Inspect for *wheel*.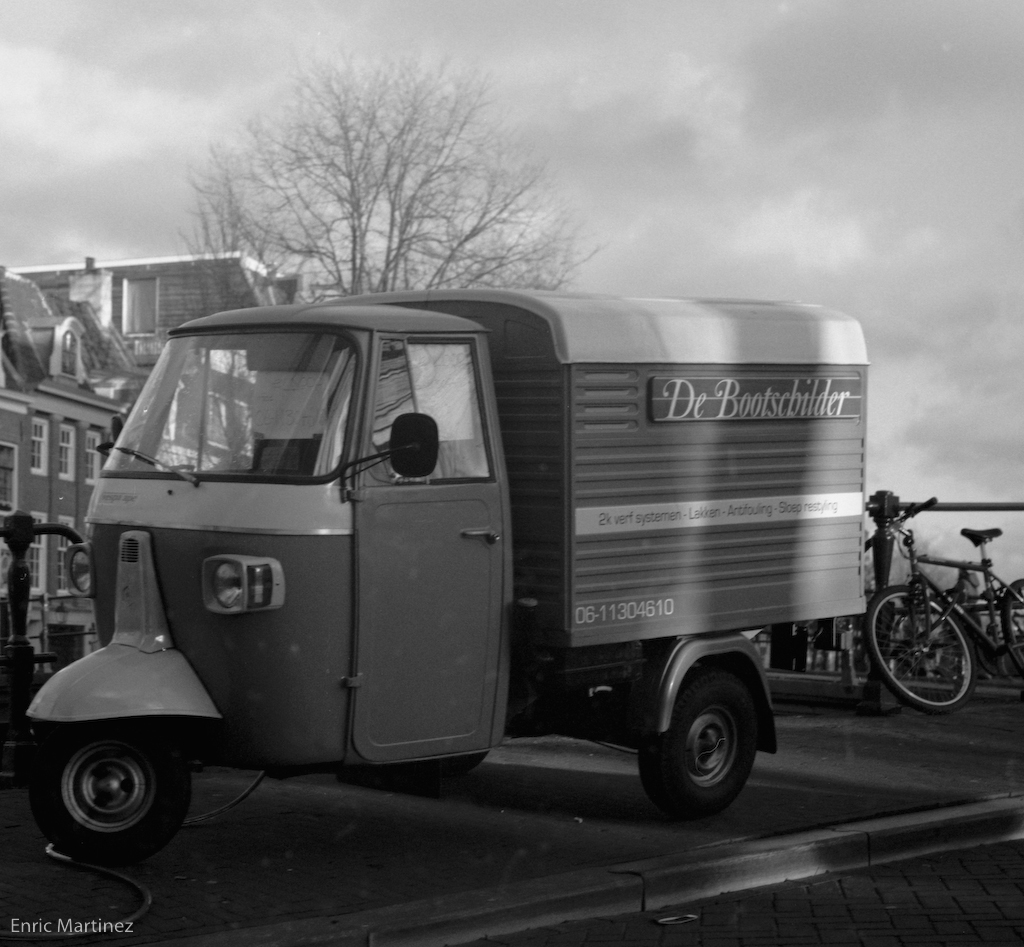
Inspection: {"x1": 637, "y1": 665, "x2": 764, "y2": 824}.
